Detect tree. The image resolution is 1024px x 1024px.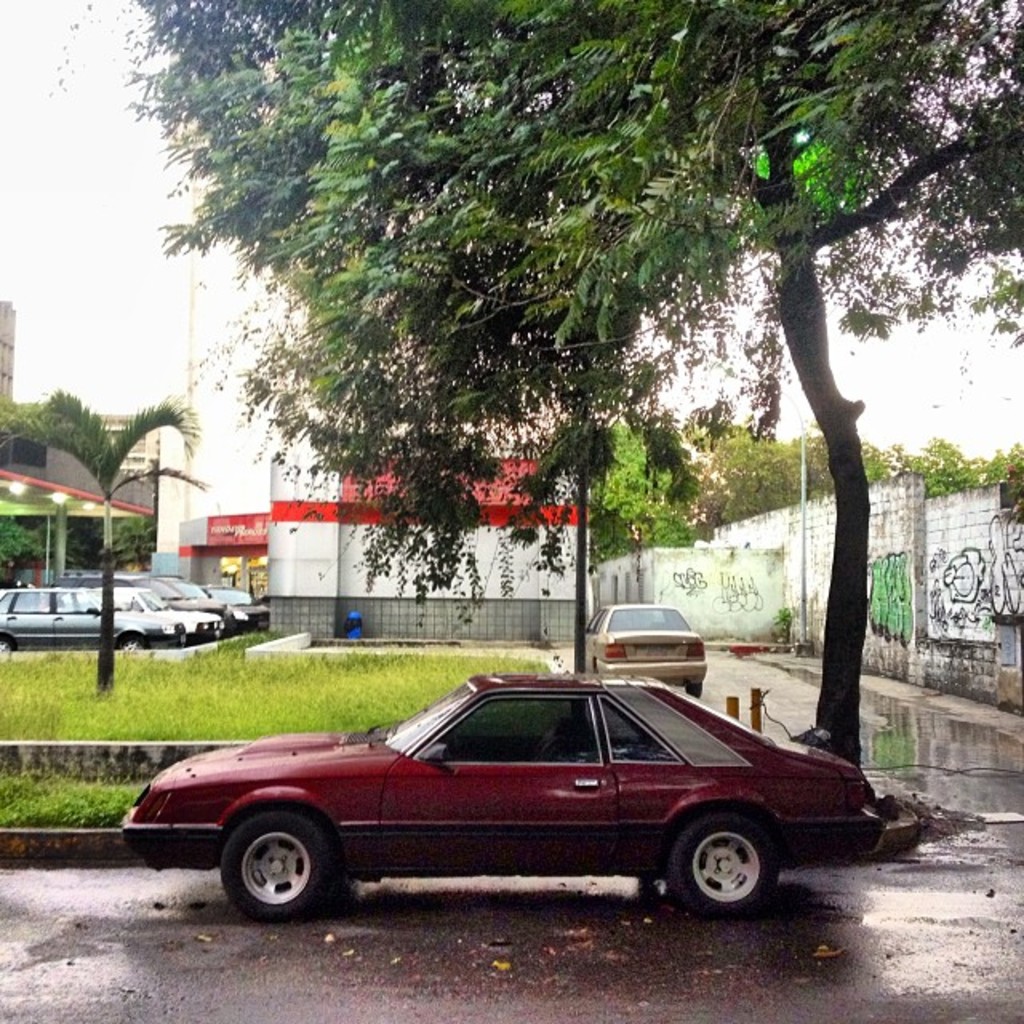
0:381:216:707.
